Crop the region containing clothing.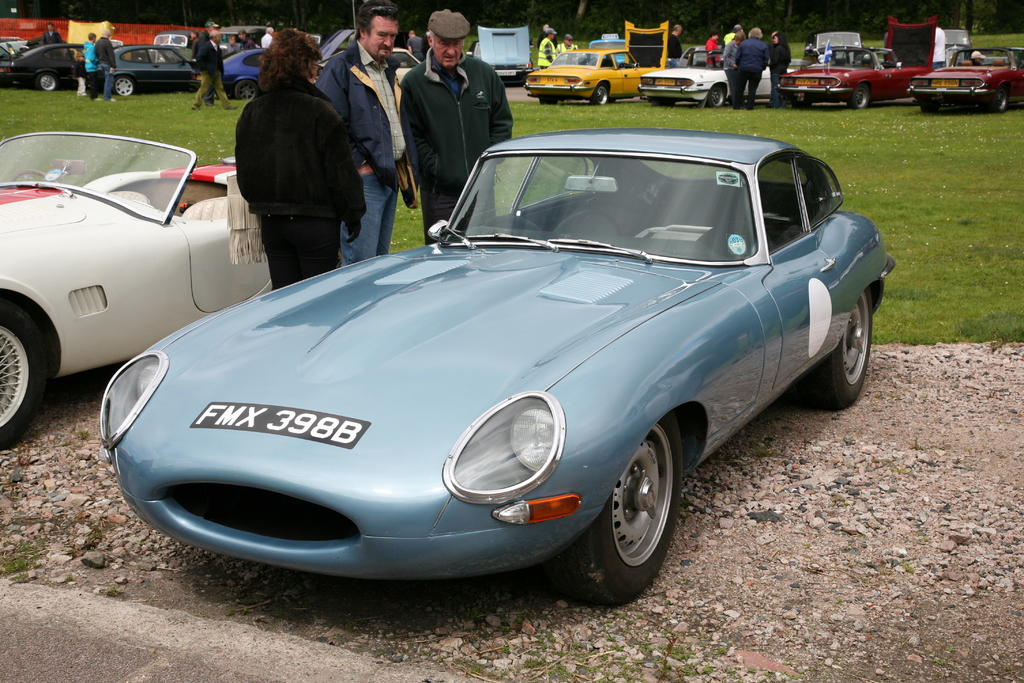
Crop region: rect(553, 42, 575, 61).
